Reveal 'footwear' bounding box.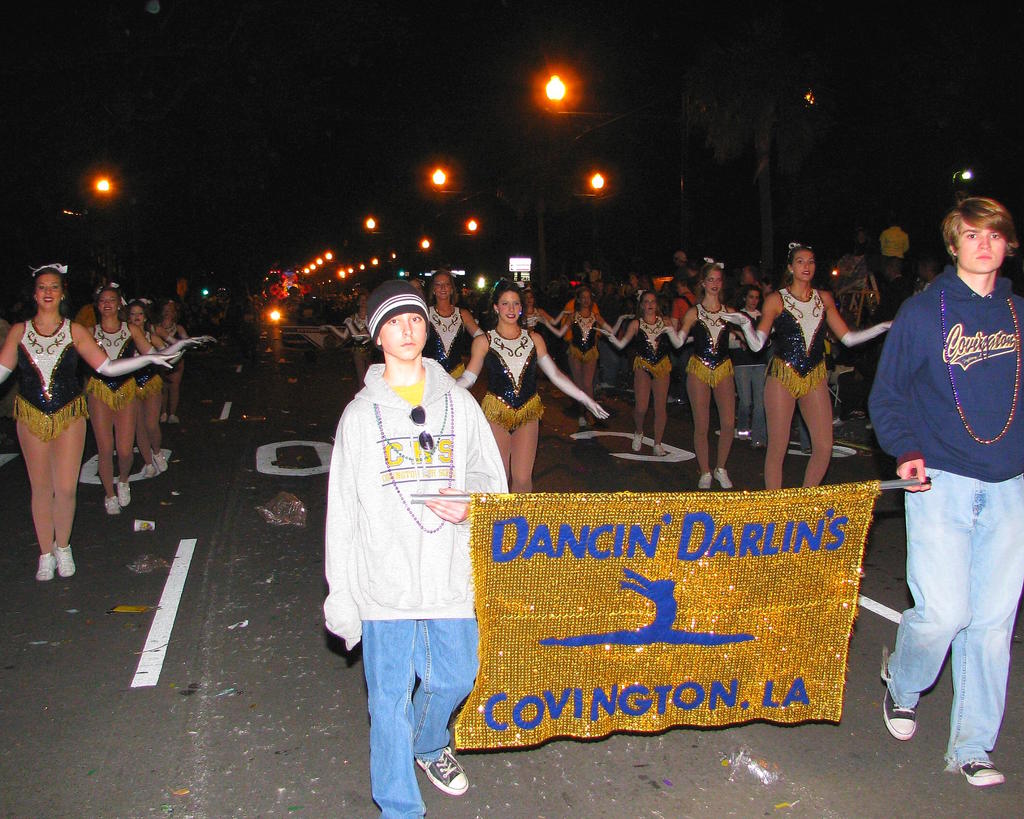
Revealed: bbox=[138, 463, 158, 483].
